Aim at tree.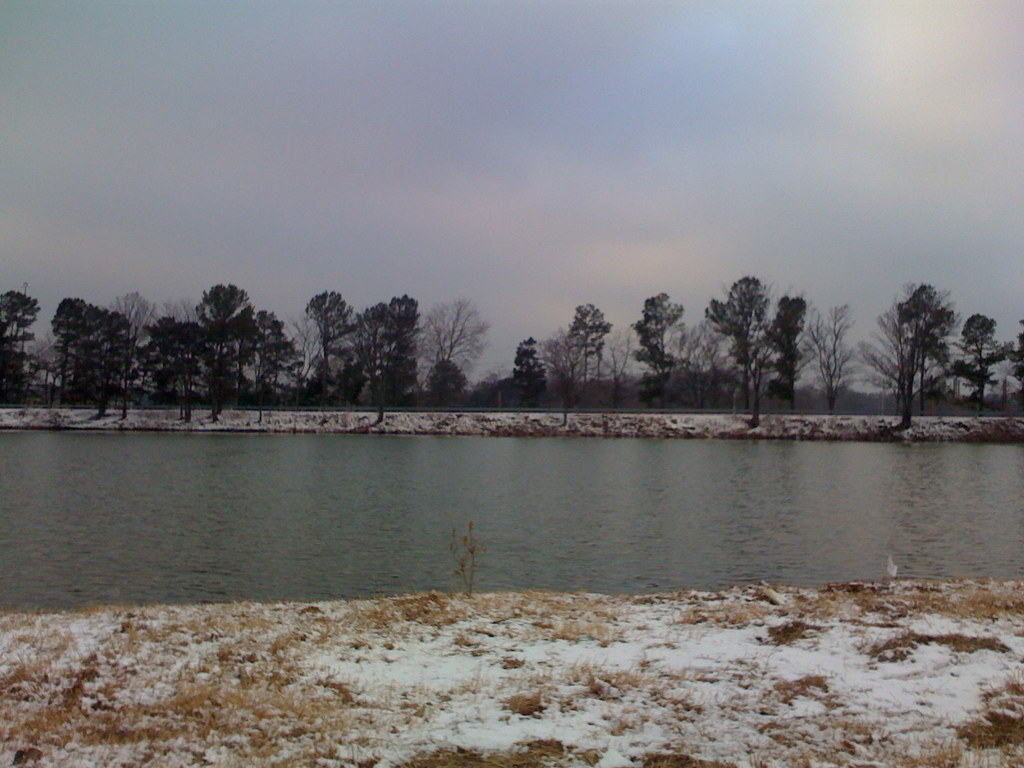
Aimed at <region>625, 278, 679, 405</region>.
